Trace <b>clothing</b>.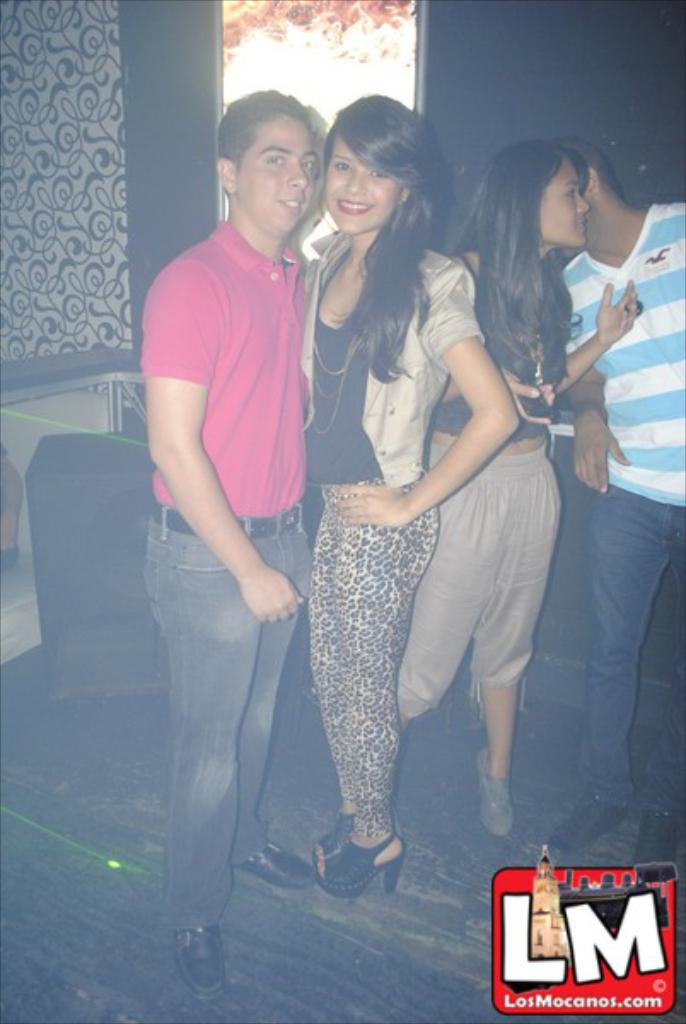
Traced to region(307, 229, 485, 845).
